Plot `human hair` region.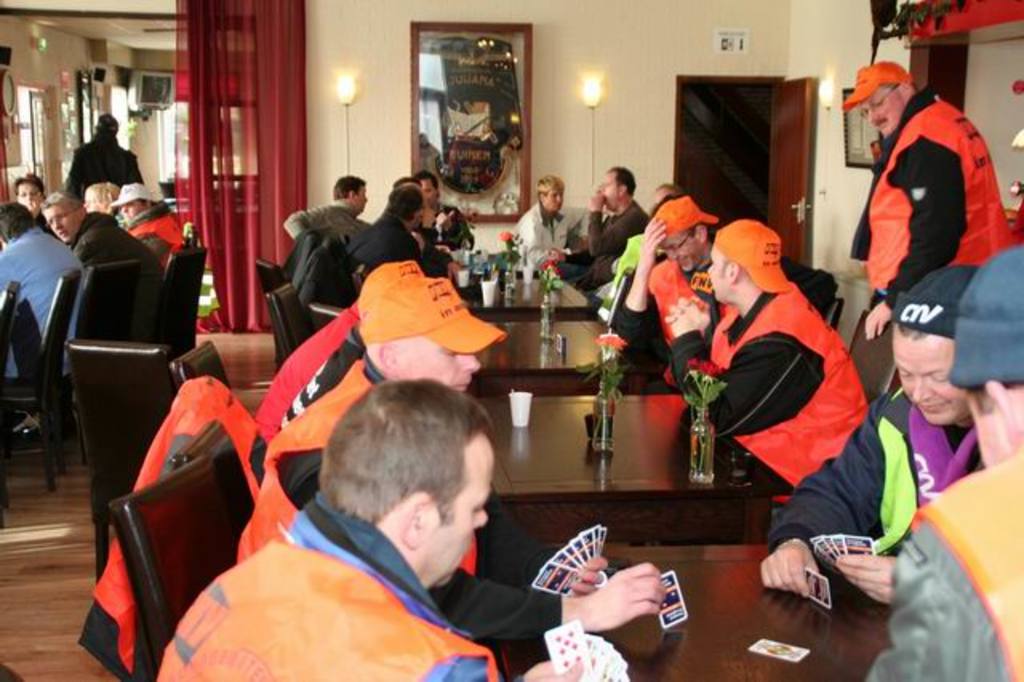
Plotted at pyautogui.locateOnScreen(536, 175, 563, 192).
